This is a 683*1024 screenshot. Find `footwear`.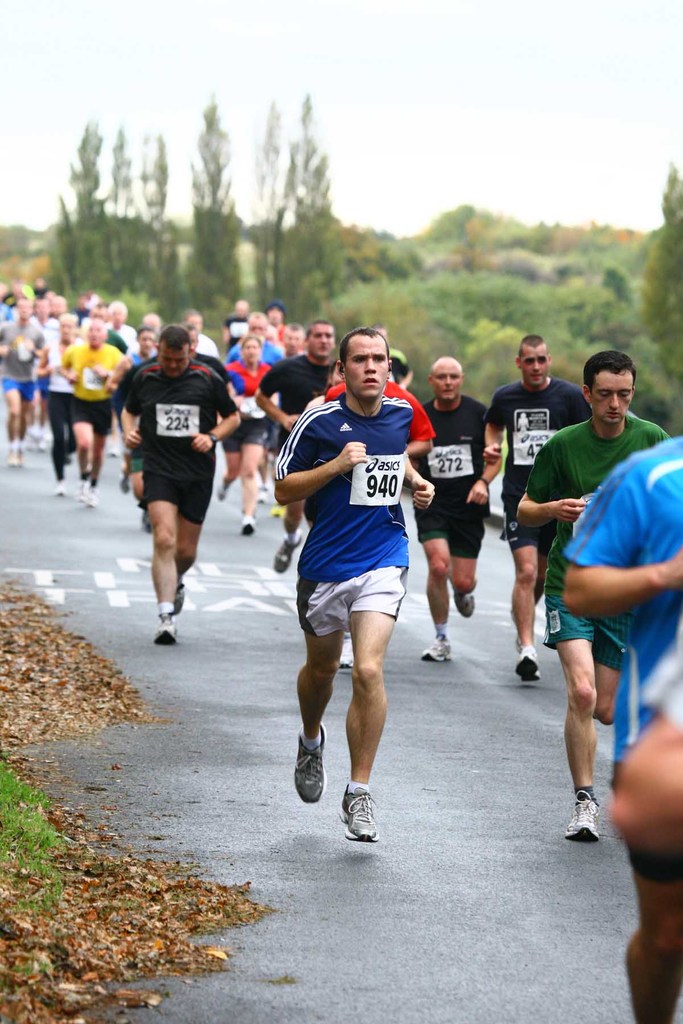
Bounding box: (x1=457, y1=584, x2=481, y2=619).
